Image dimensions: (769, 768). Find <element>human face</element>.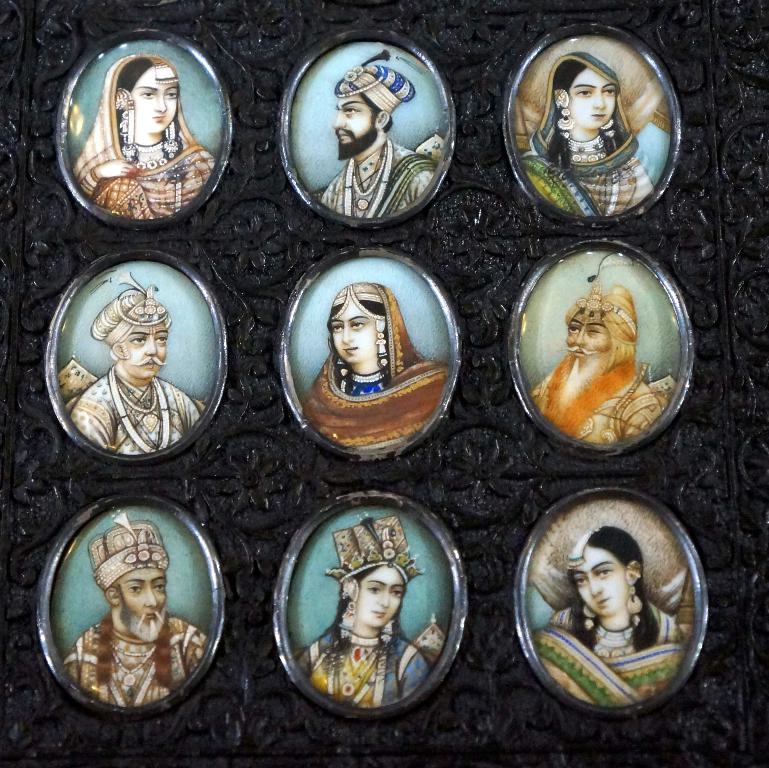
x1=344, y1=549, x2=412, y2=636.
